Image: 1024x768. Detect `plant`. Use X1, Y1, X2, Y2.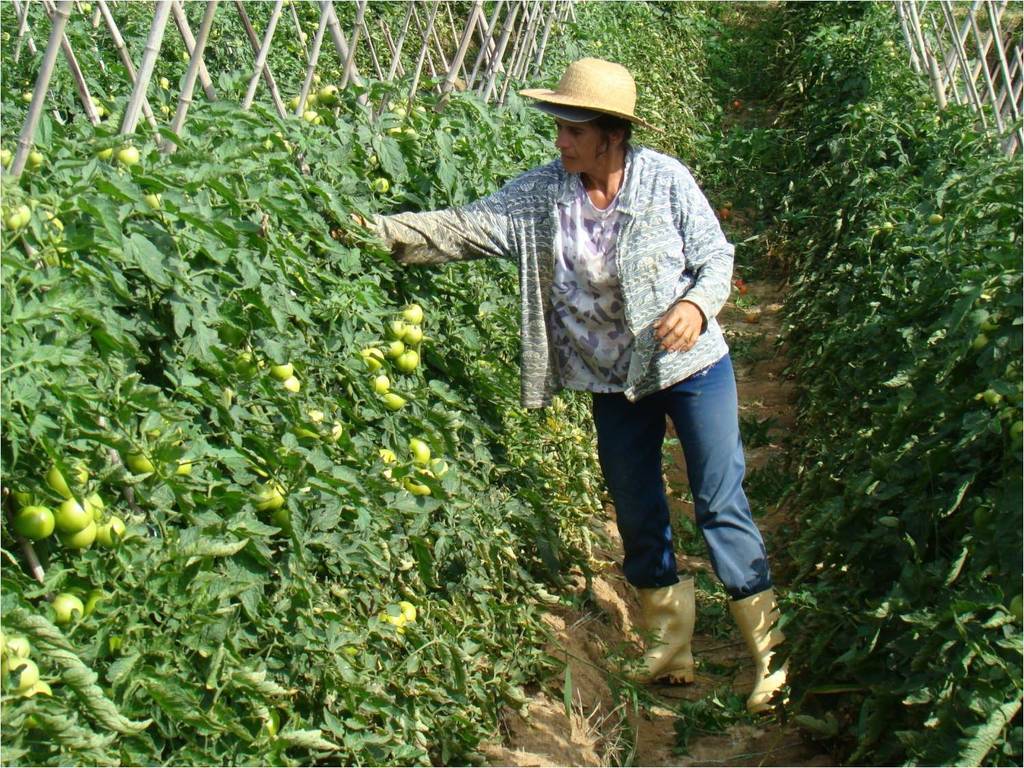
0, 0, 1023, 767.
